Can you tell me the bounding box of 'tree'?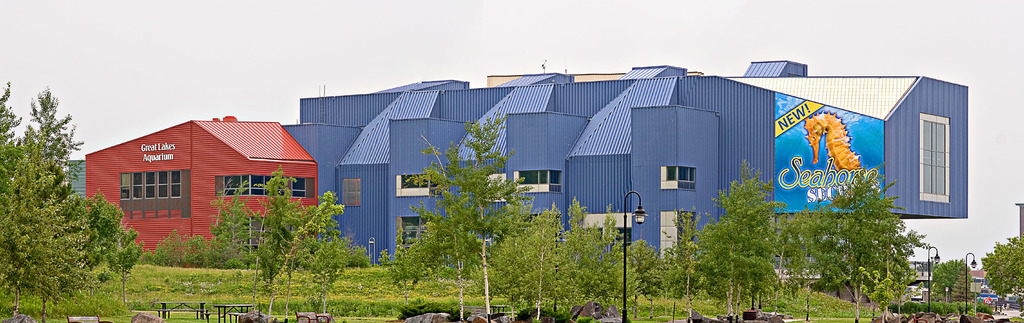
[810,179,925,322].
